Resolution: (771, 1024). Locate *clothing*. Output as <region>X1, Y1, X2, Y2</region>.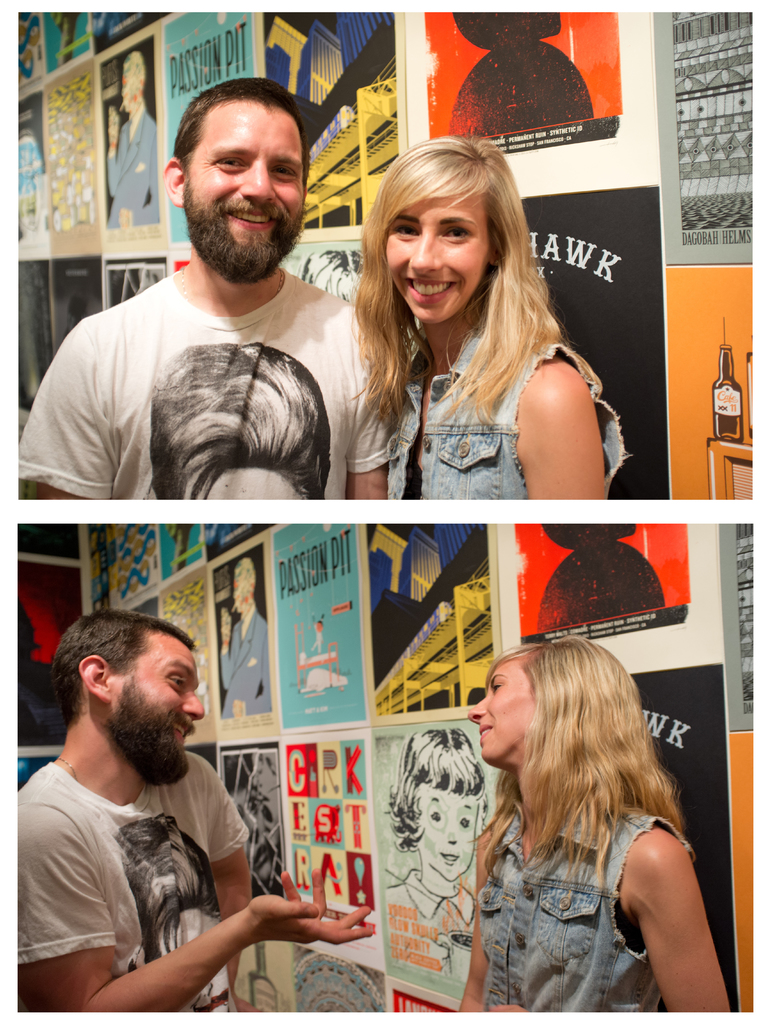
<region>4, 751, 254, 1014</region>.
